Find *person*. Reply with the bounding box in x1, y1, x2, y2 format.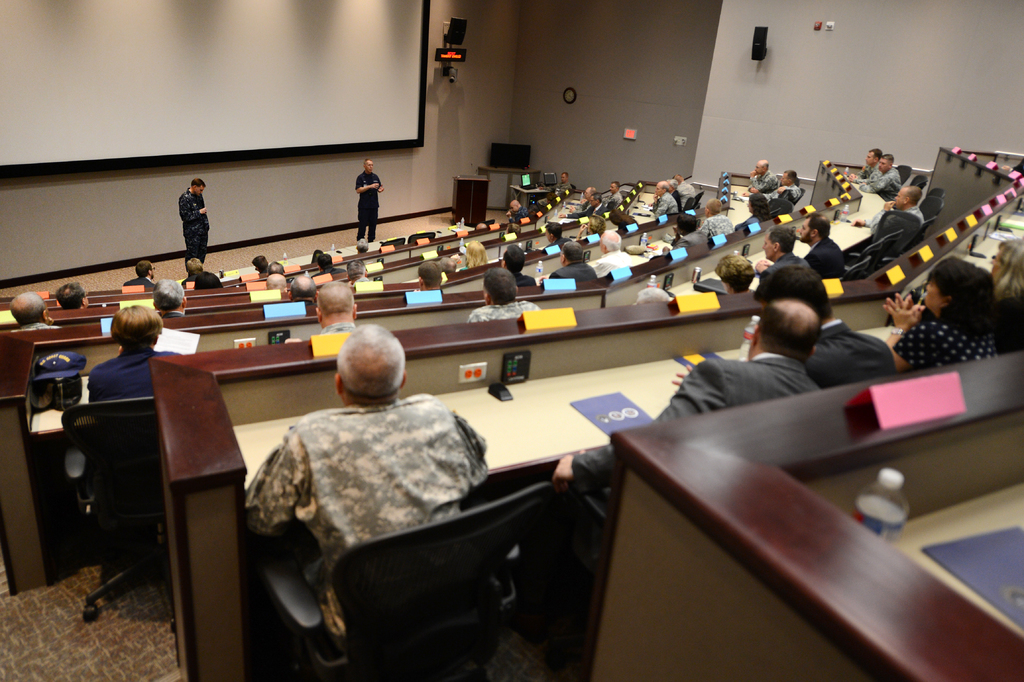
354, 157, 385, 244.
